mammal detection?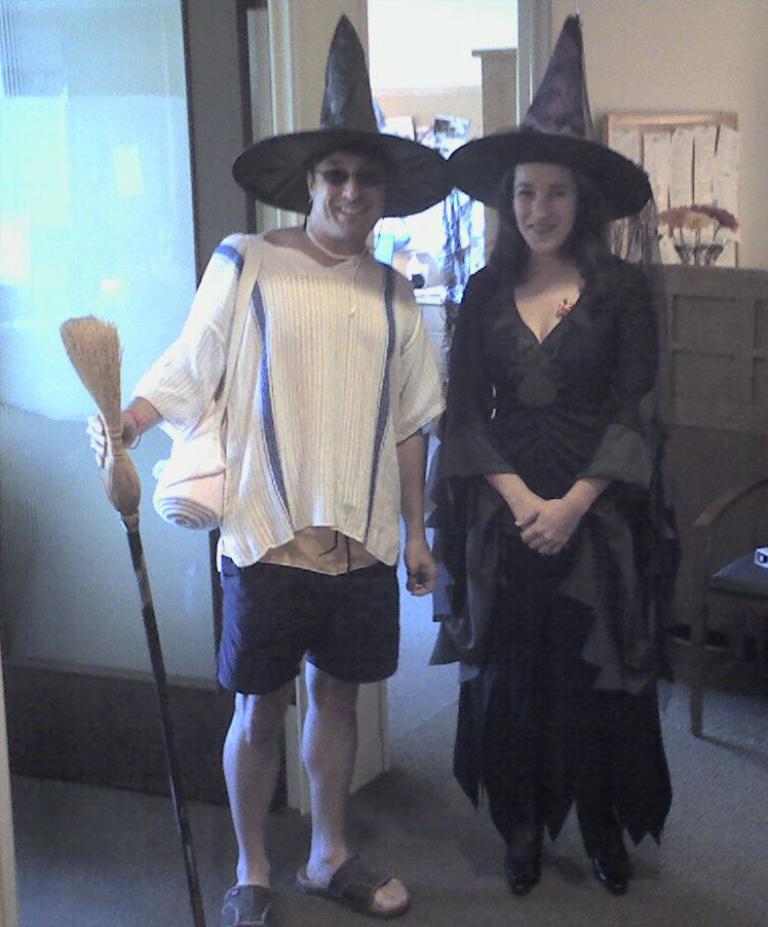
(422,78,693,926)
